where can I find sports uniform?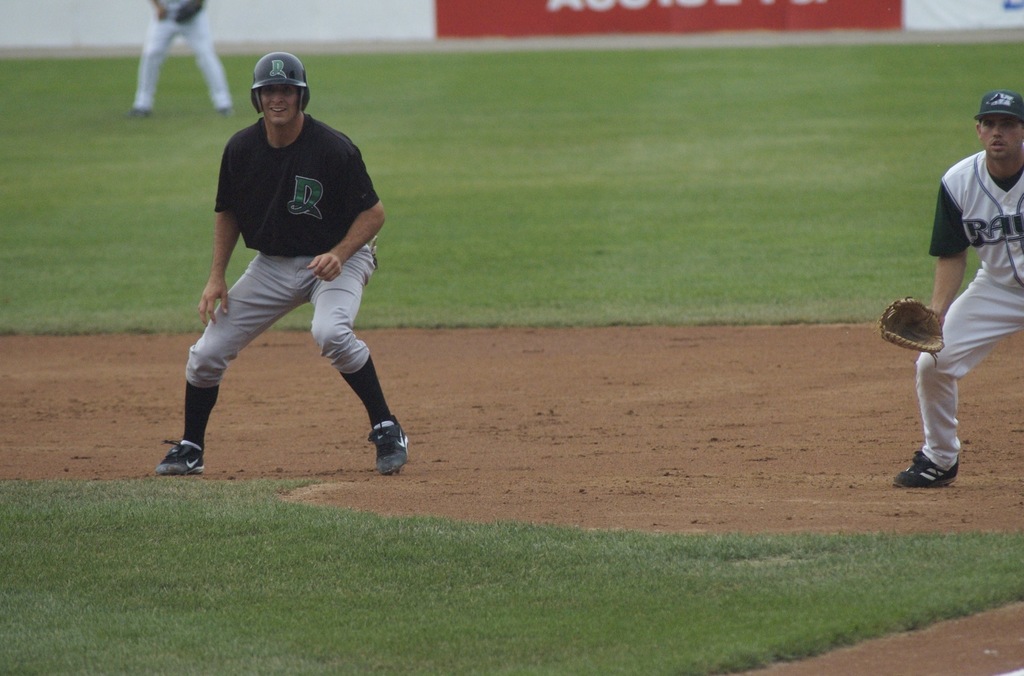
You can find it at l=158, t=52, r=419, b=478.
